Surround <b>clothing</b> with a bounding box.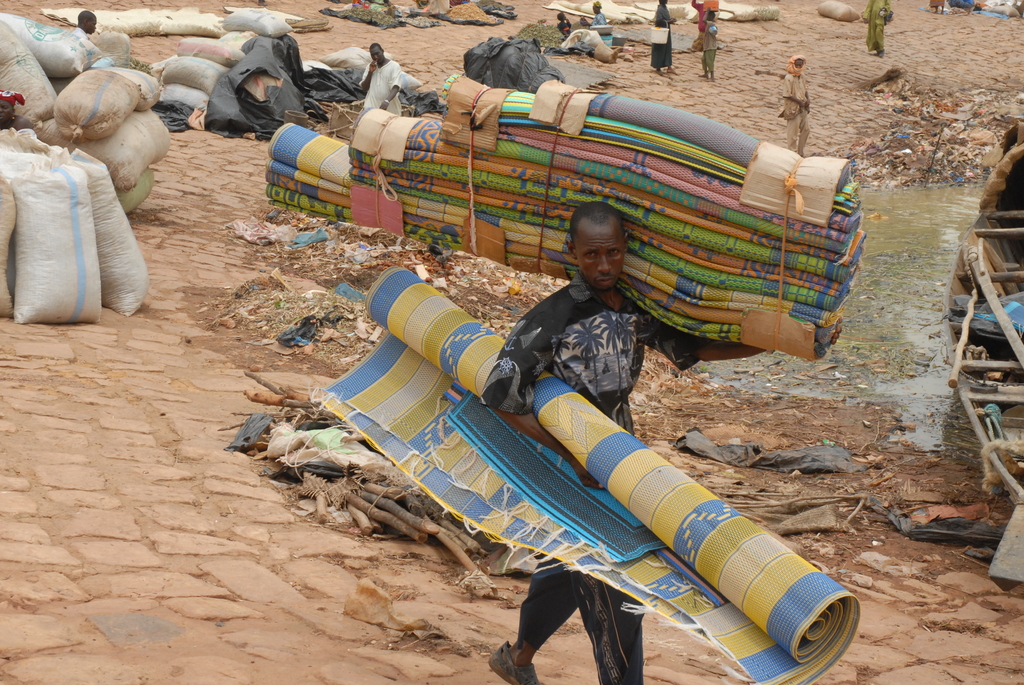
bbox(476, 269, 699, 684).
